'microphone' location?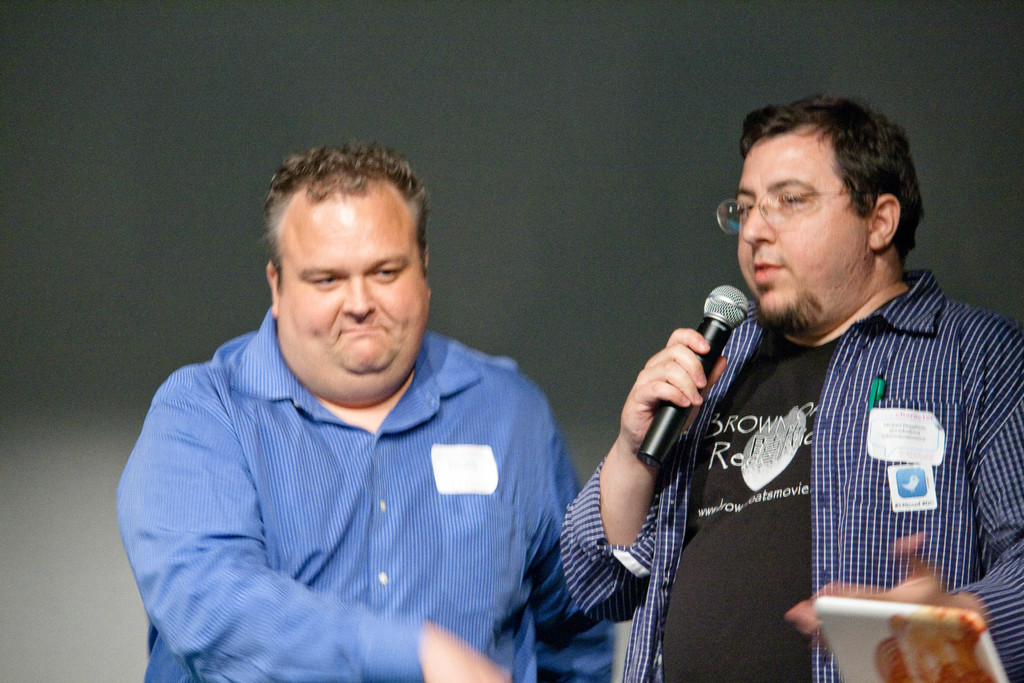
region(648, 289, 741, 472)
